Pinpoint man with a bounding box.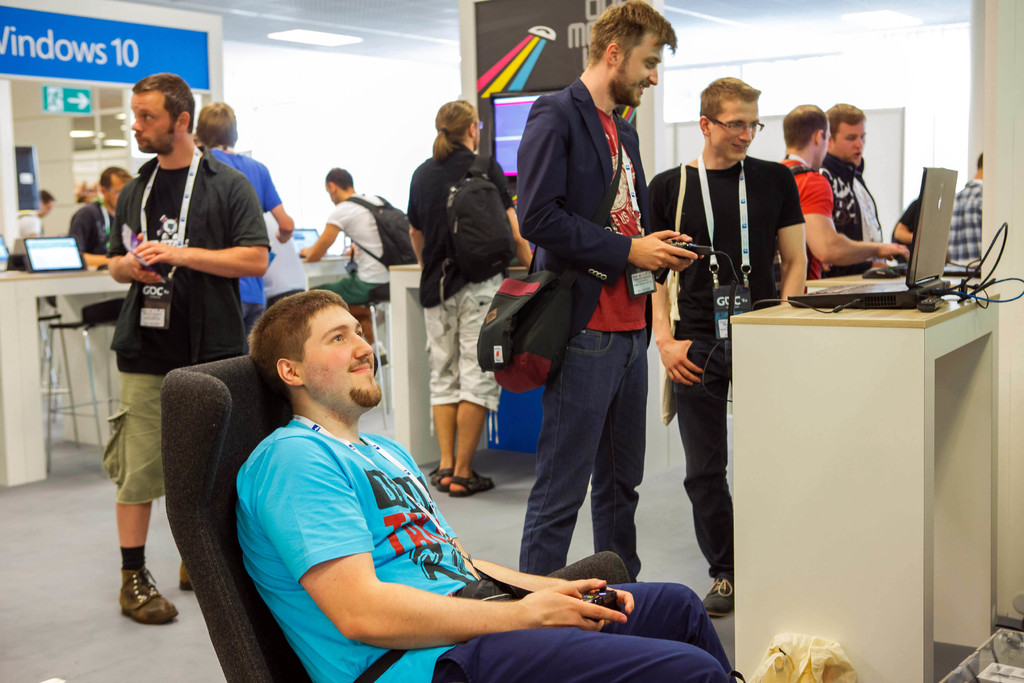
[left=945, top=152, right=986, bottom=267].
